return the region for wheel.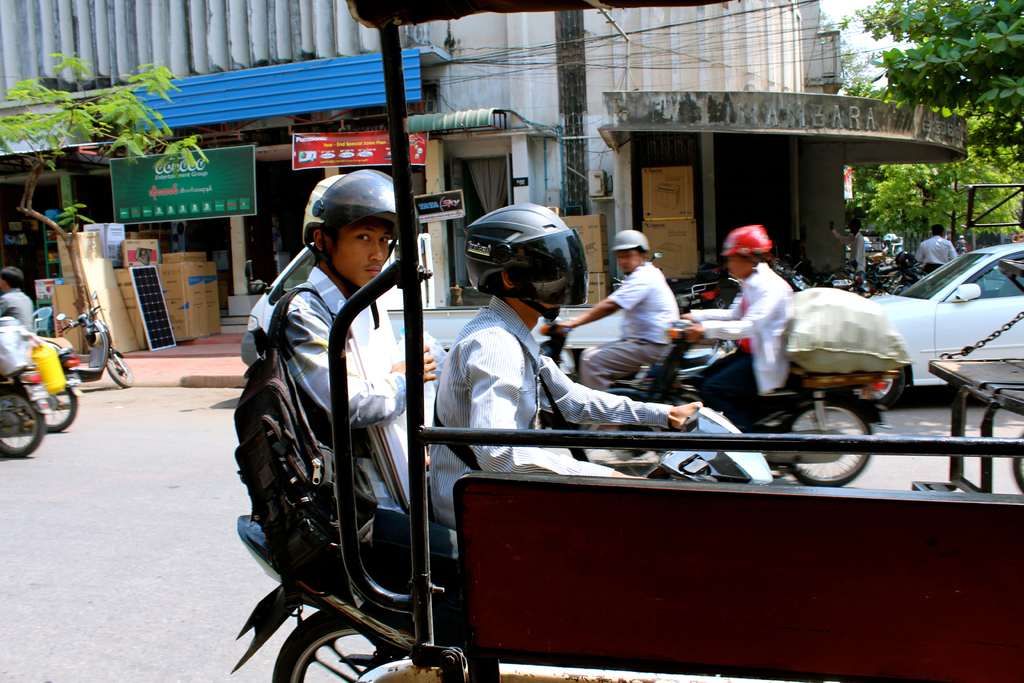
x1=783 y1=399 x2=872 y2=486.
